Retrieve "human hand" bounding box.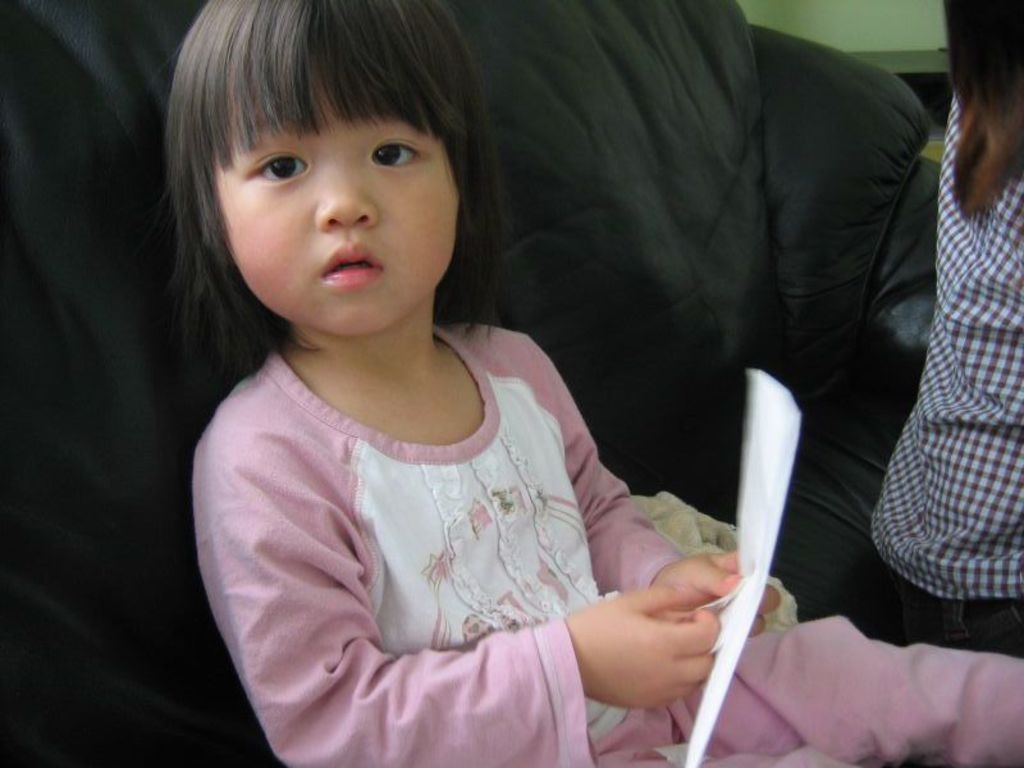
Bounding box: BBox(579, 568, 724, 709).
